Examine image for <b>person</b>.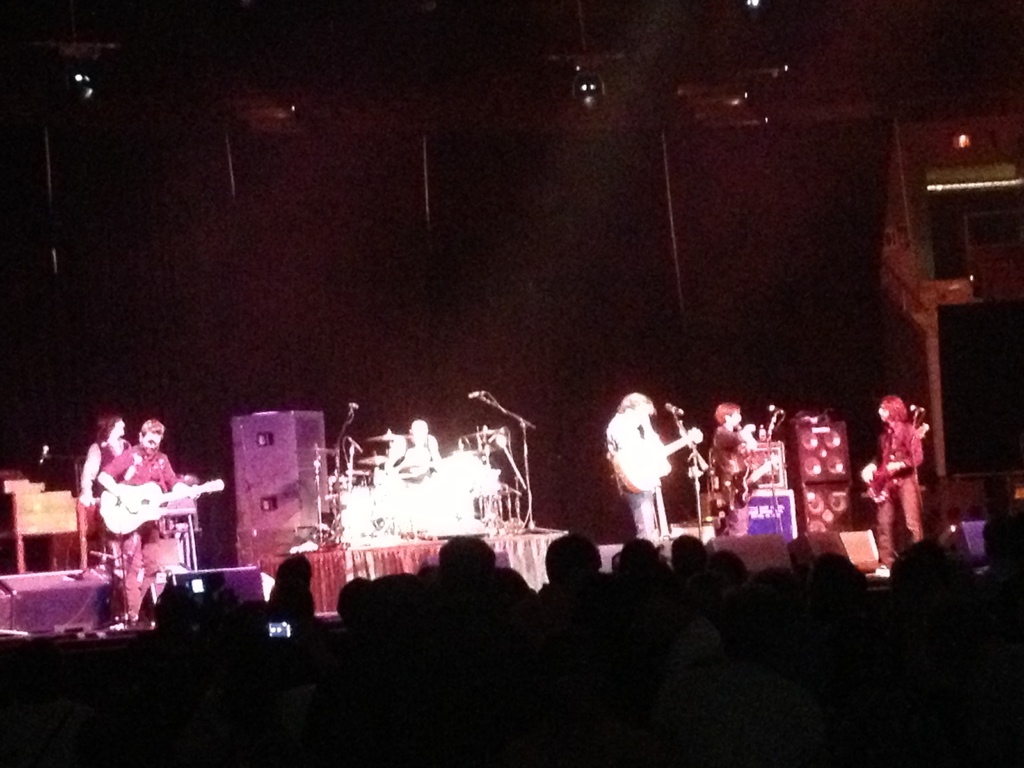
Examination result: box=[609, 389, 669, 554].
